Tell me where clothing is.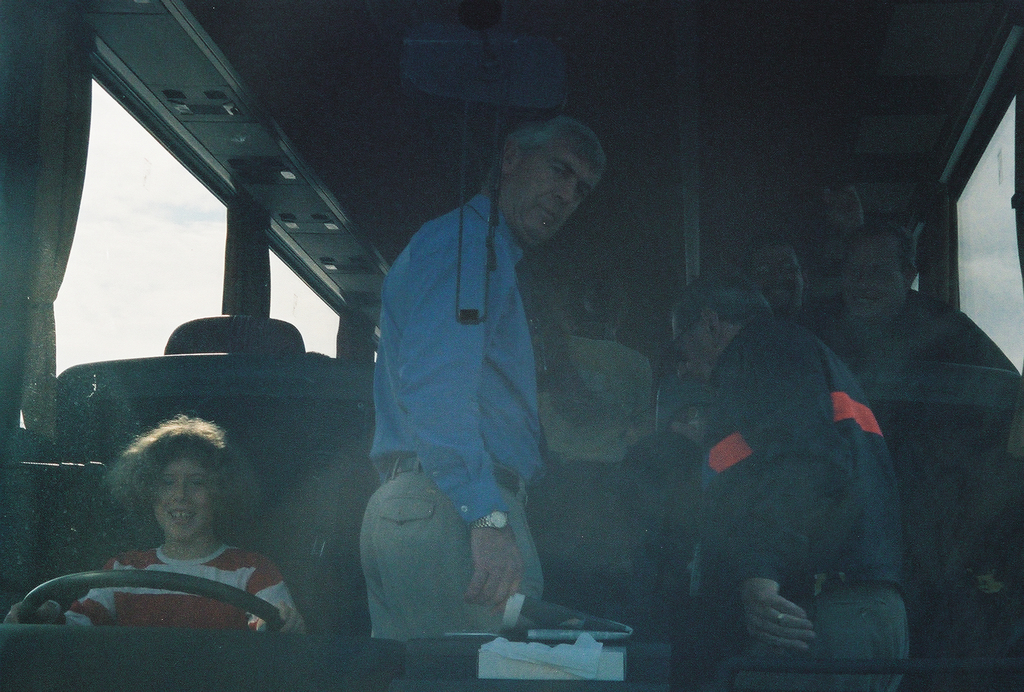
clothing is at (x1=62, y1=545, x2=316, y2=631).
